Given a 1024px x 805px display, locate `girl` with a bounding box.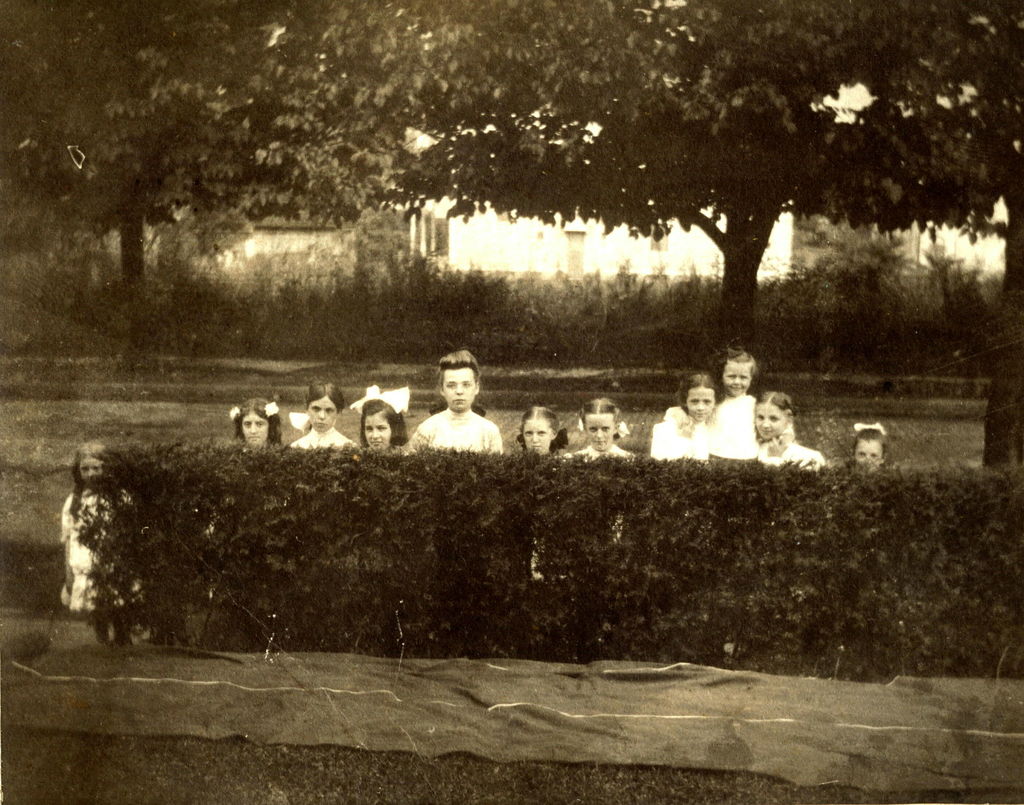
Located: left=757, top=387, right=828, bottom=466.
